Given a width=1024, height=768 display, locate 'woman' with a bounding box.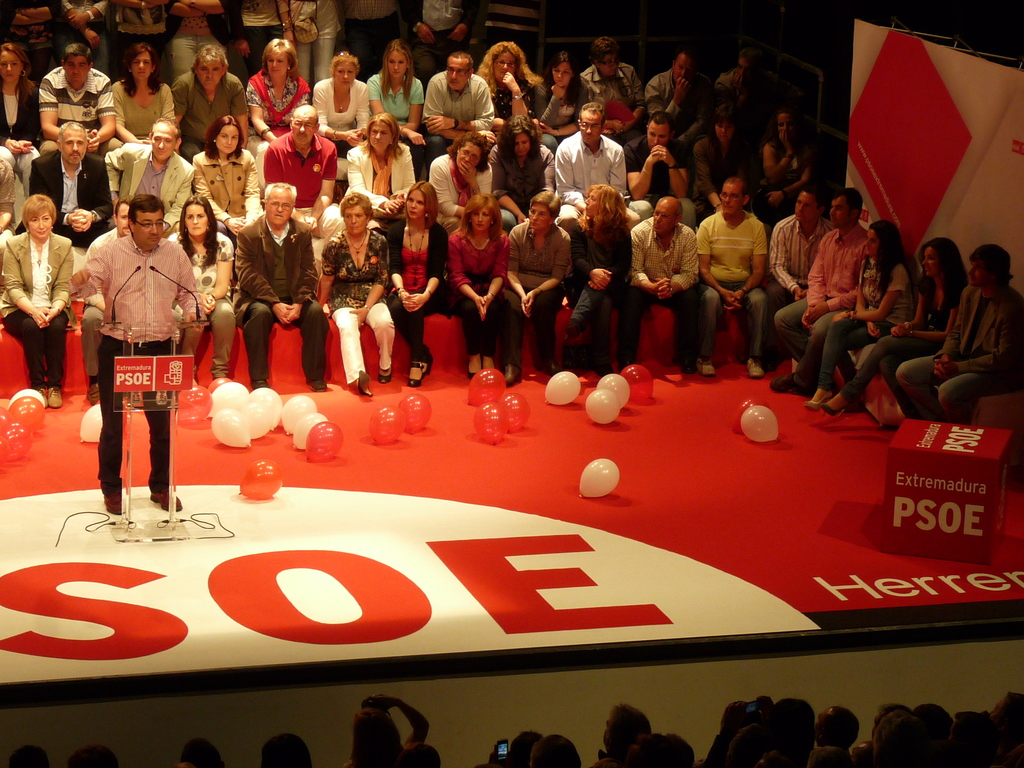
Located: bbox=[819, 239, 965, 428].
